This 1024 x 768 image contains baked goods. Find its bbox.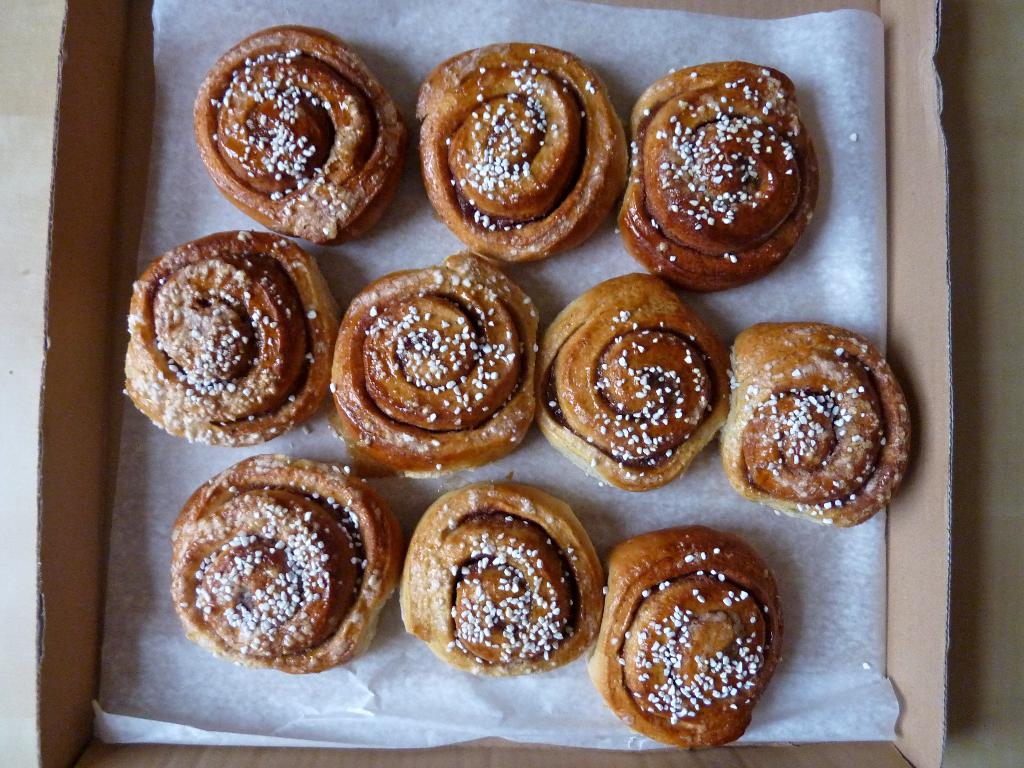
x1=326 y1=248 x2=534 y2=475.
